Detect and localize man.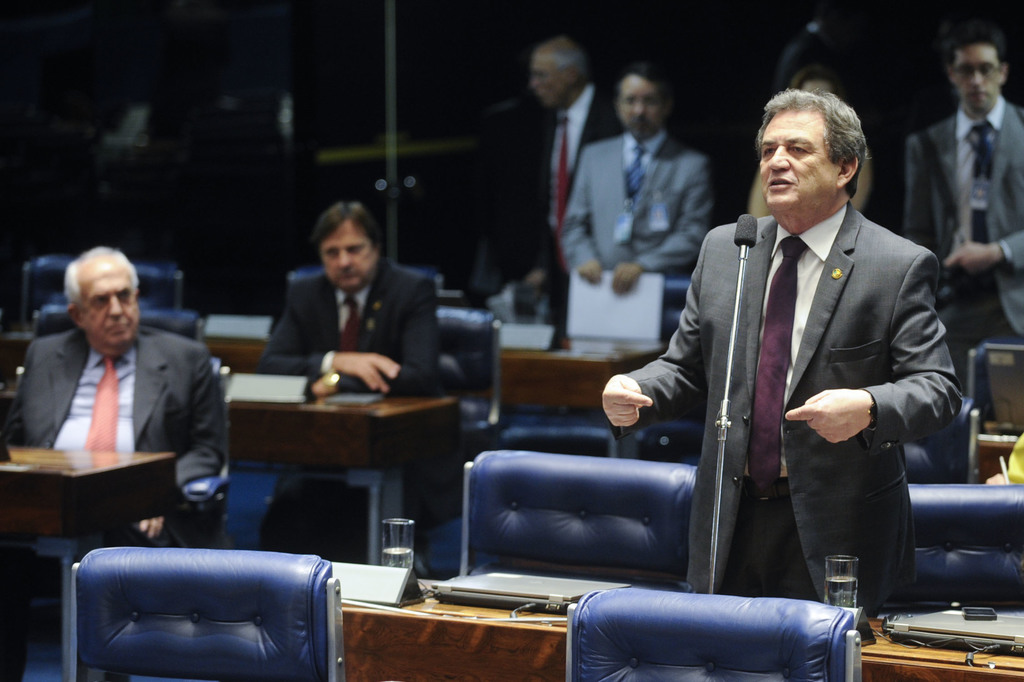
Localized at 248:196:446:566.
